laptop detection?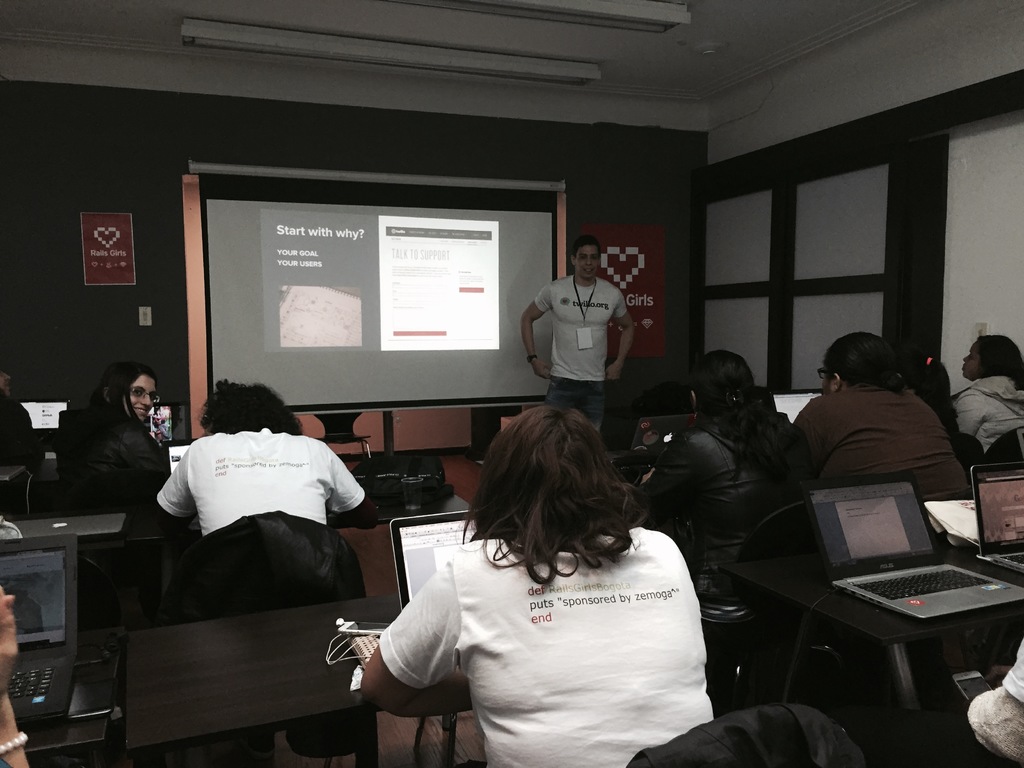
629/410/691/447
